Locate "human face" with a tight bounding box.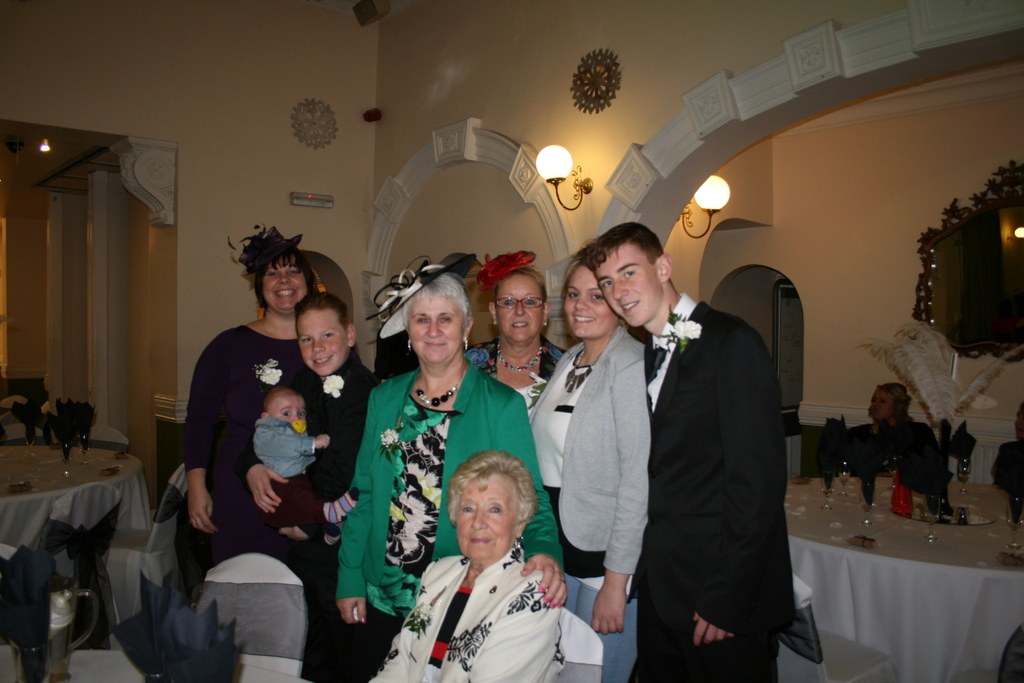
box(564, 266, 621, 336).
